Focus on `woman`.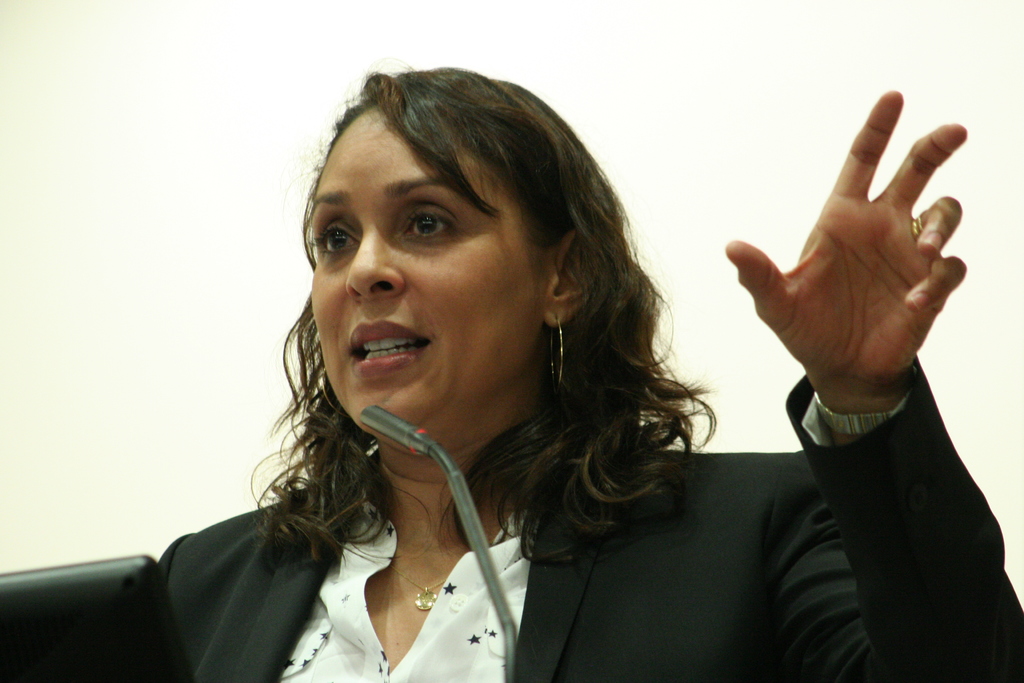
Focused at 129, 51, 780, 682.
